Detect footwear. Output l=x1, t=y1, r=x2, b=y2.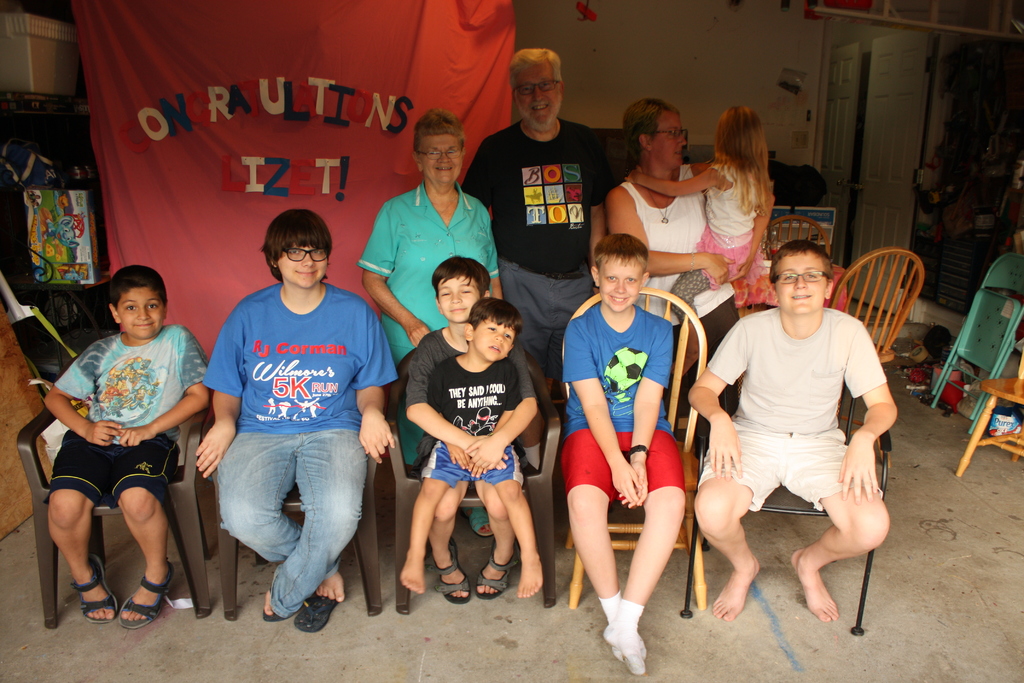
l=425, t=532, r=475, b=606.
